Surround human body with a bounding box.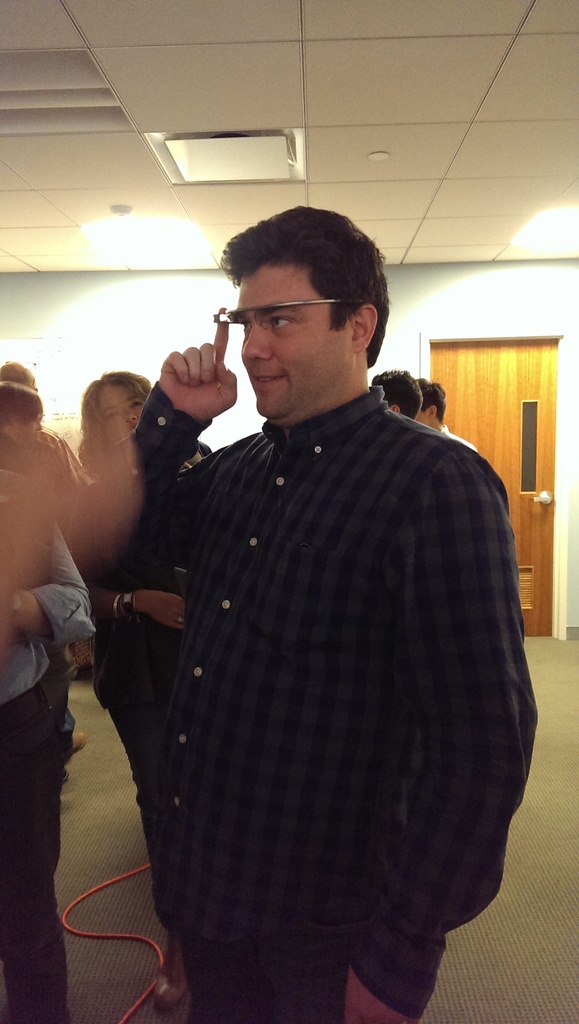
bbox=[125, 323, 523, 1023].
